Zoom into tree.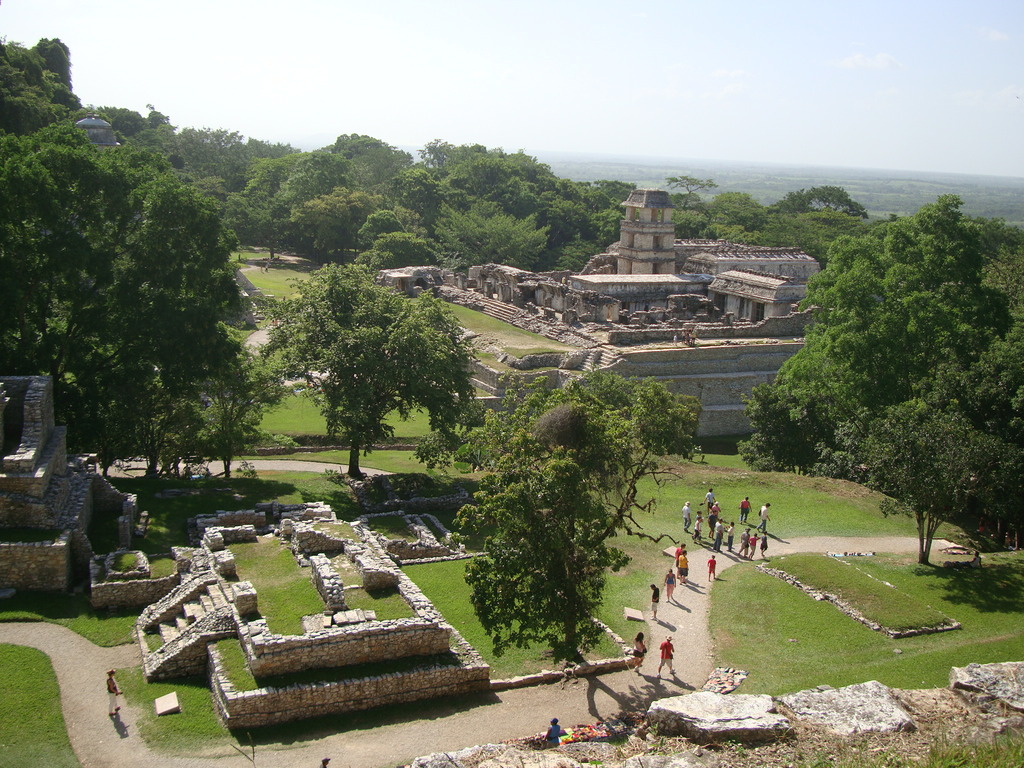
Zoom target: region(822, 401, 1006, 559).
